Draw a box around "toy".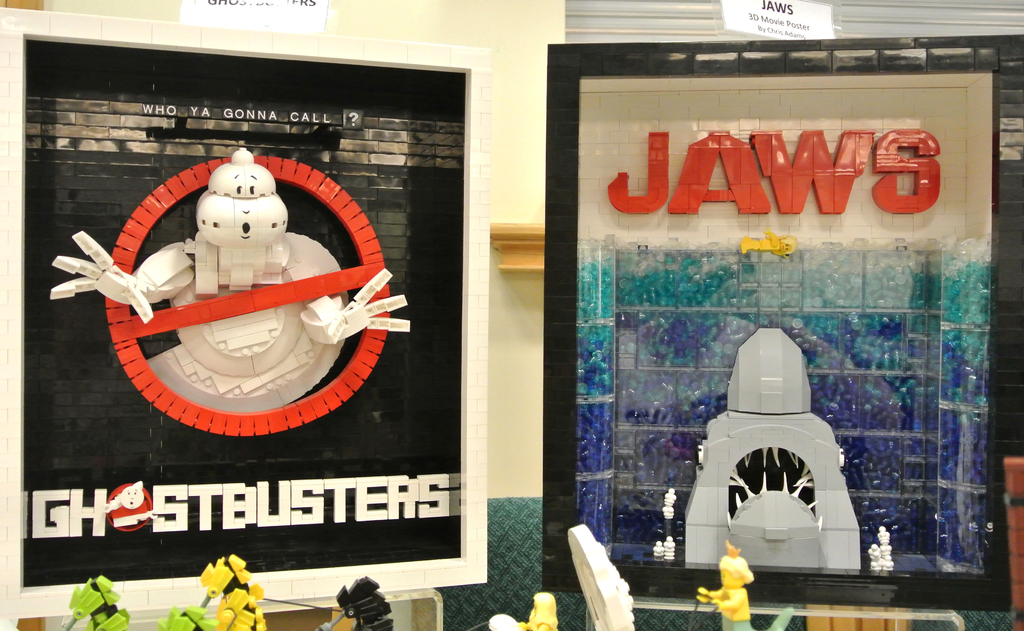
Rect(518, 592, 557, 630).
